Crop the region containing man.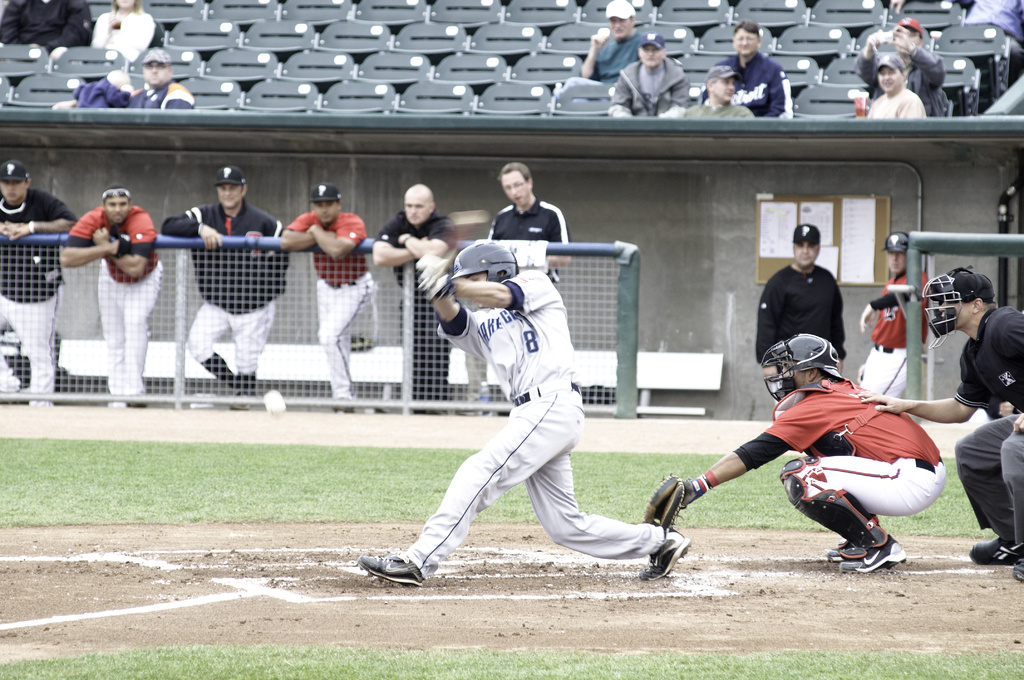
Crop region: {"left": 695, "top": 22, "right": 790, "bottom": 119}.
